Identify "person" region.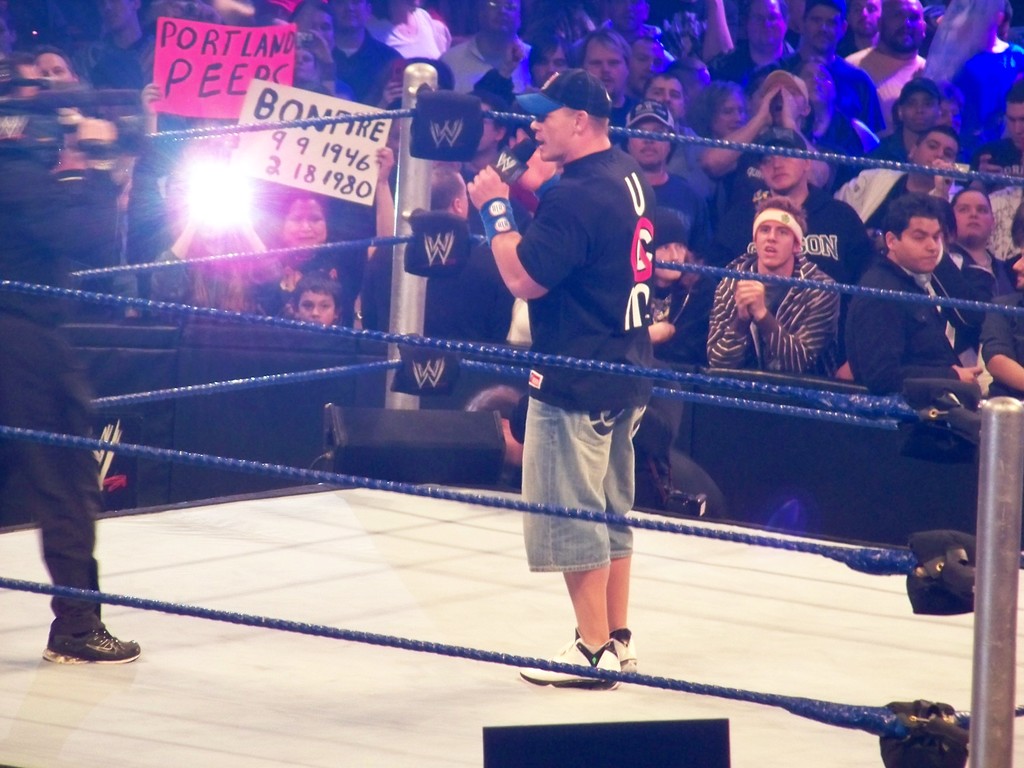
Region: select_region(699, 124, 866, 289).
